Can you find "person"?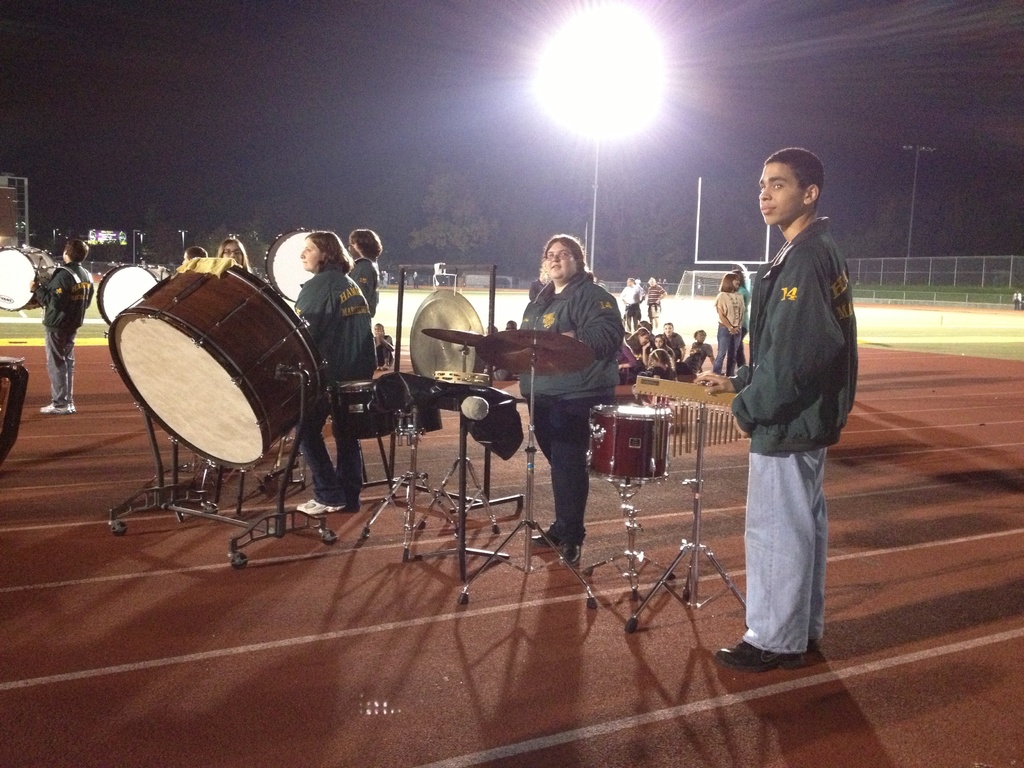
Yes, bounding box: bbox(678, 332, 710, 372).
